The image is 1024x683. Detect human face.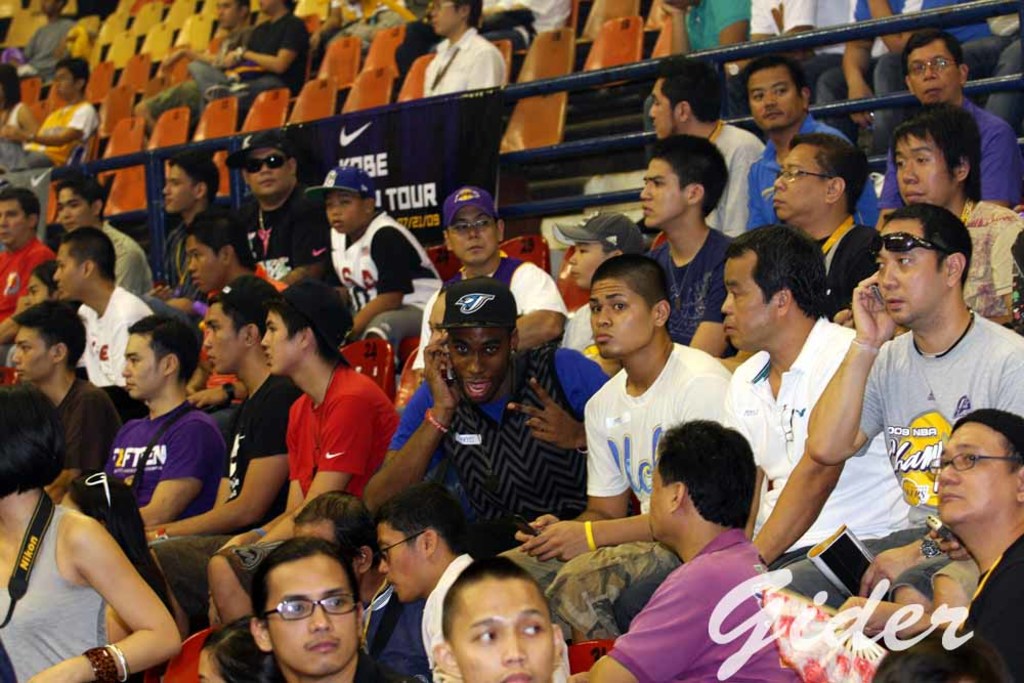
Detection: [934,425,1010,523].
